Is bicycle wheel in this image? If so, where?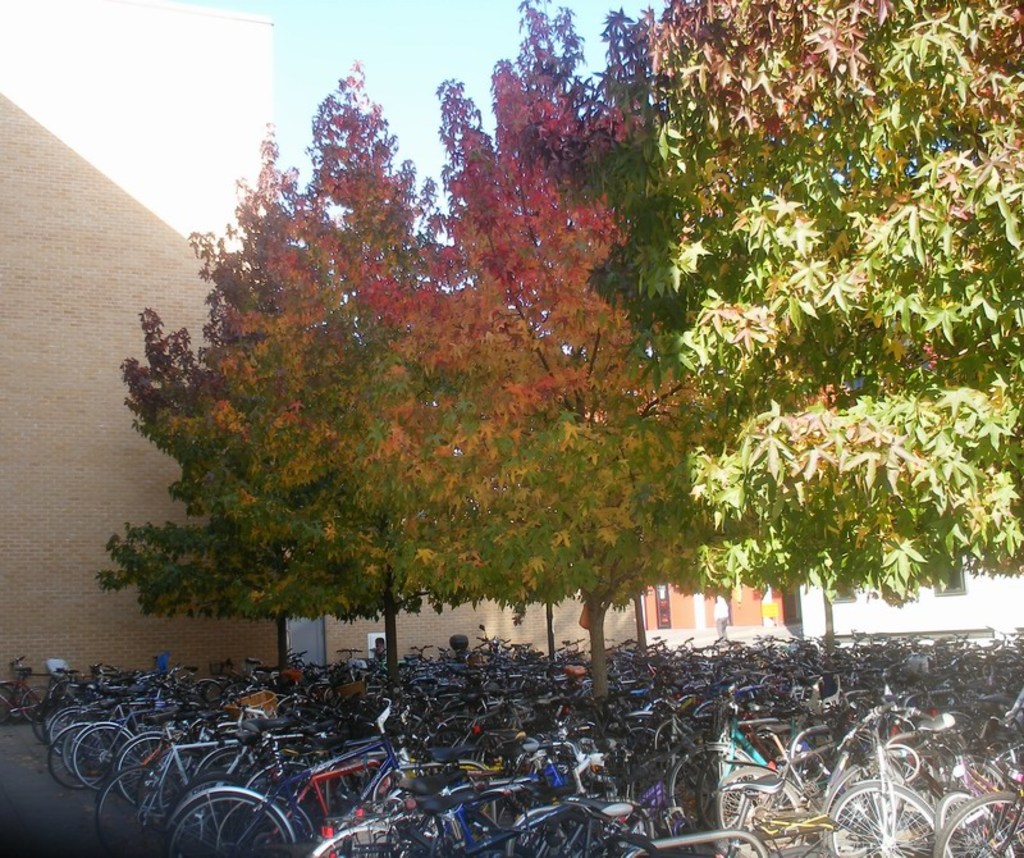
Yes, at detection(47, 680, 83, 711).
